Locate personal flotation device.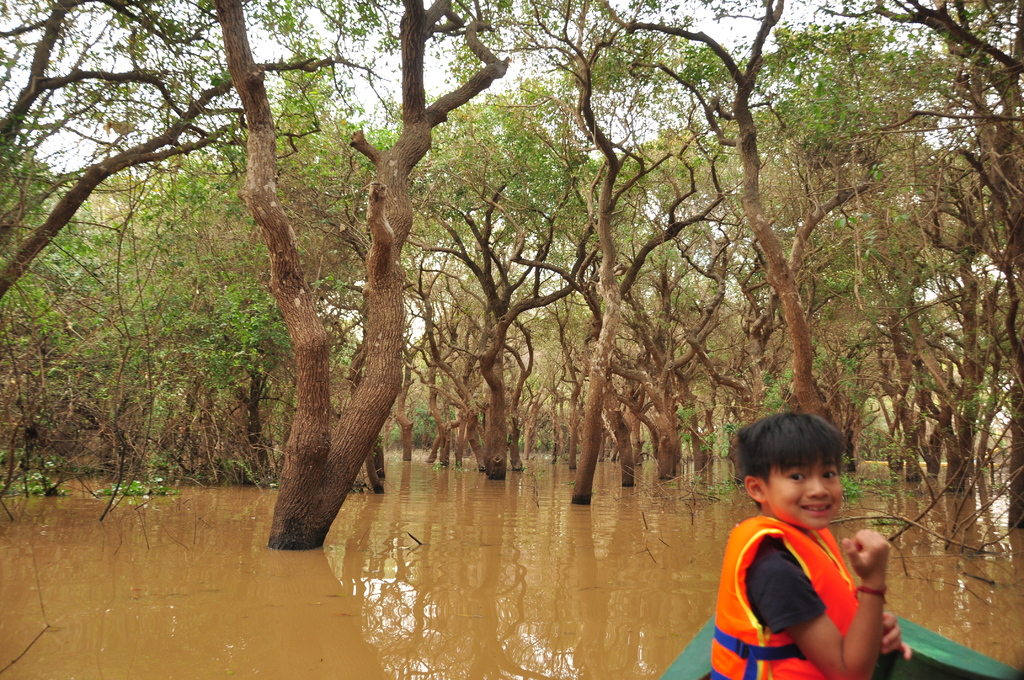
Bounding box: {"x1": 706, "y1": 512, "x2": 860, "y2": 679}.
